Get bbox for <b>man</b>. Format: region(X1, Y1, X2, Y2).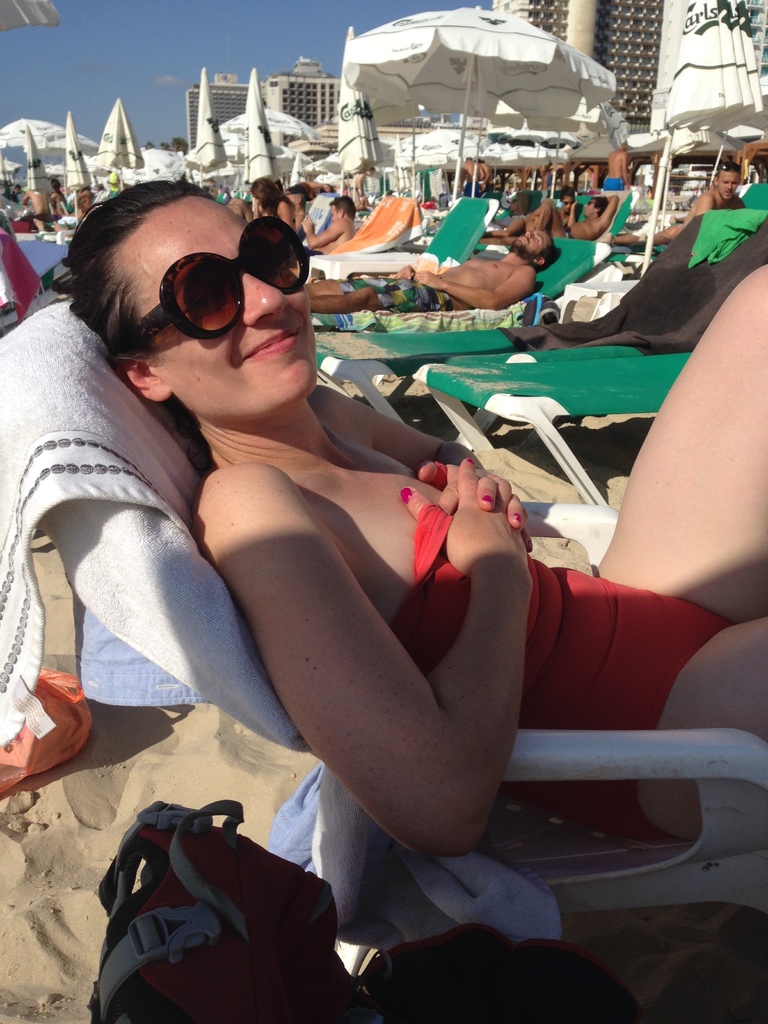
region(298, 195, 353, 260).
